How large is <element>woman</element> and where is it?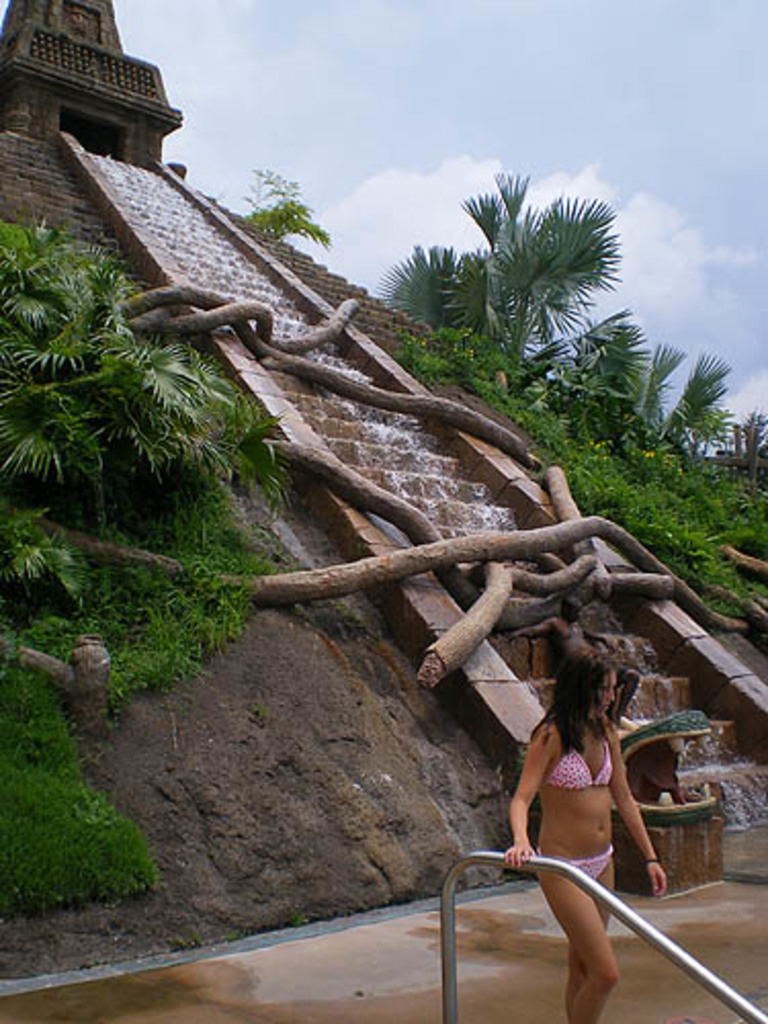
Bounding box: <bbox>465, 631, 688, 995</bbox>.
